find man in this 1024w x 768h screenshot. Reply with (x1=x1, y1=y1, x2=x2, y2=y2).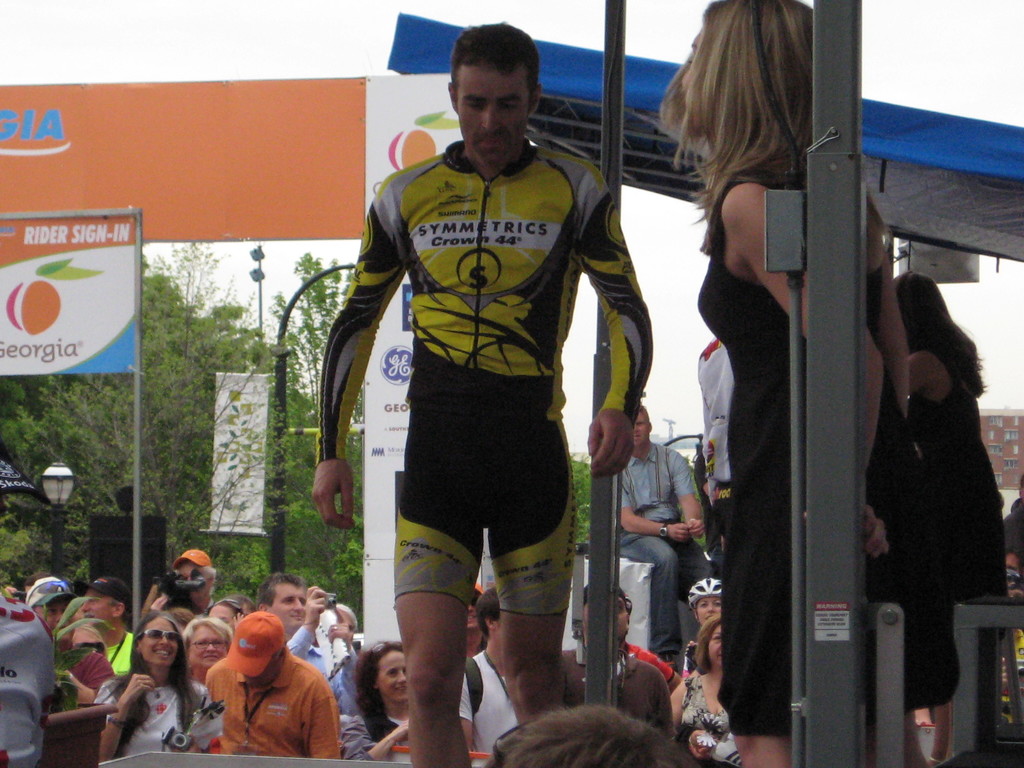
(x1=78, y1=577, x2=135, y2=680).
